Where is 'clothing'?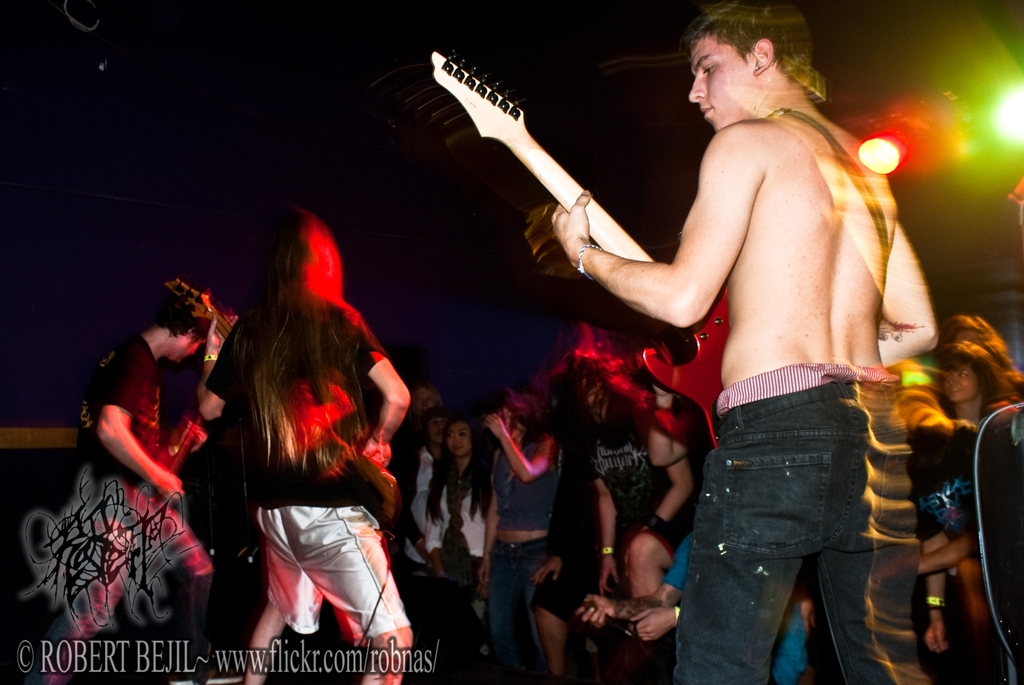
rect(655, 364, 938, 684).
